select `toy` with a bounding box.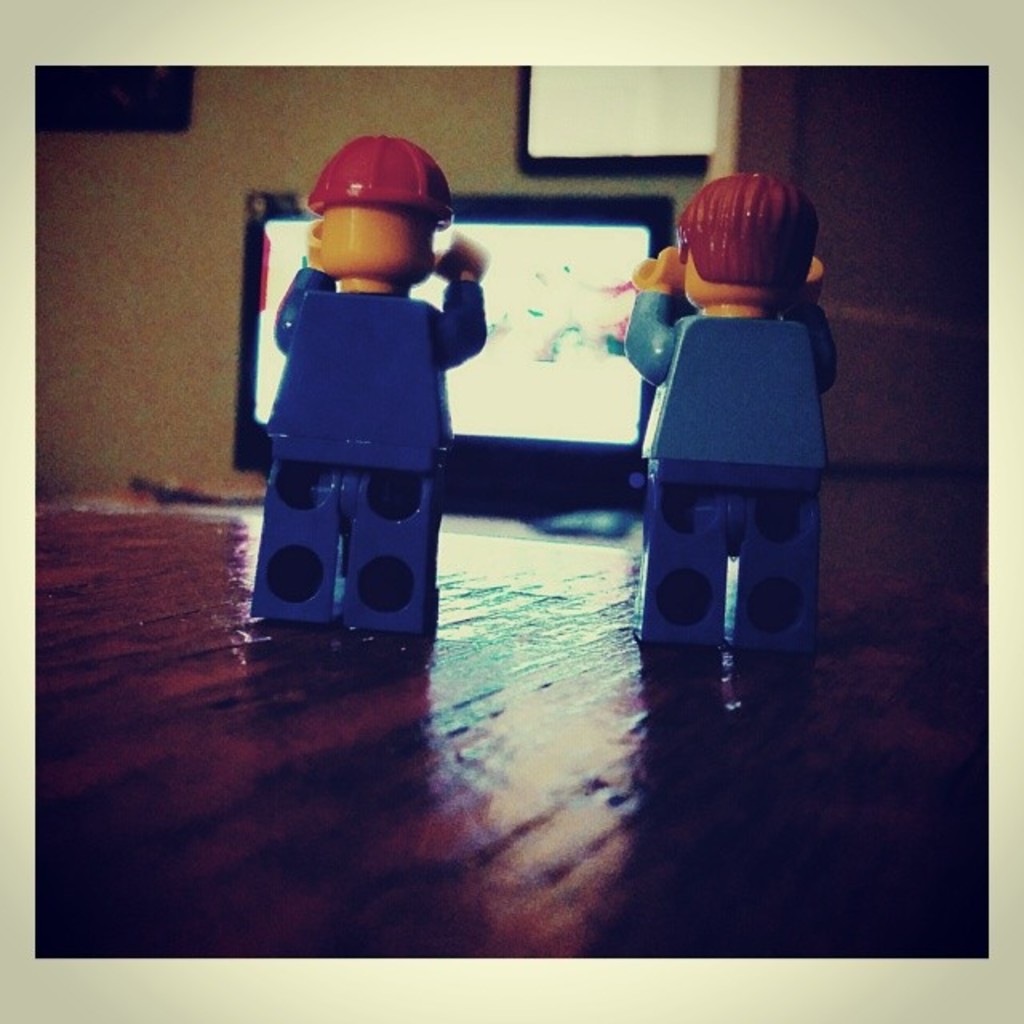
(619,171,837,654).
